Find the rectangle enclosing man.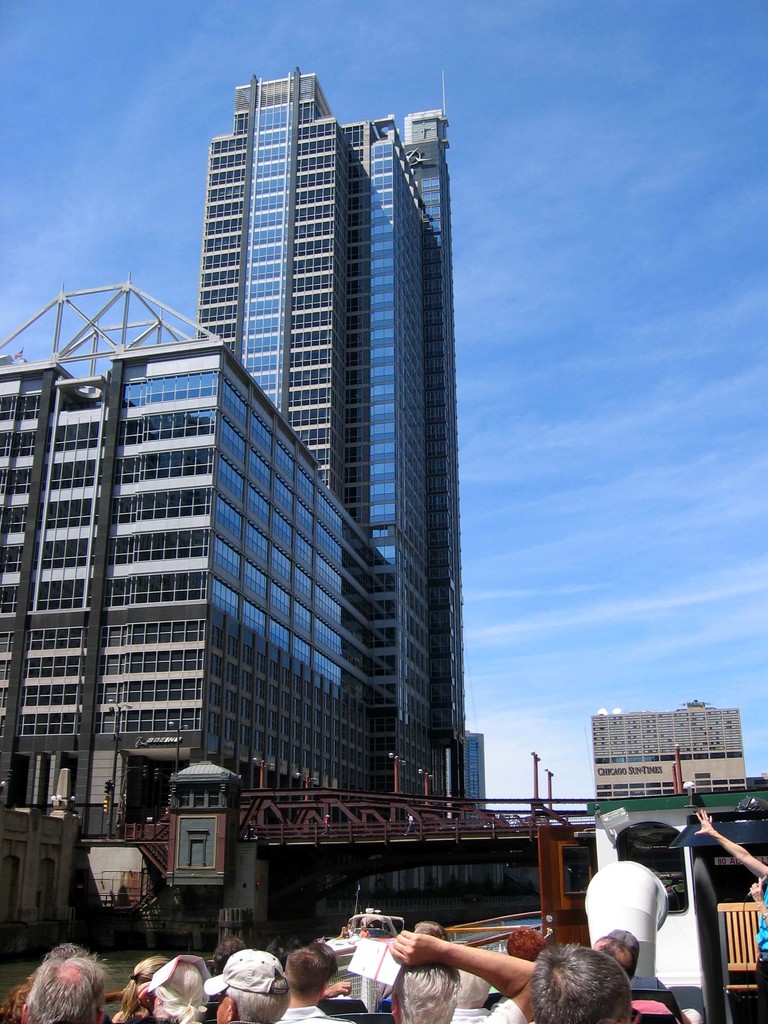
(525, 938, 632, 1023).
